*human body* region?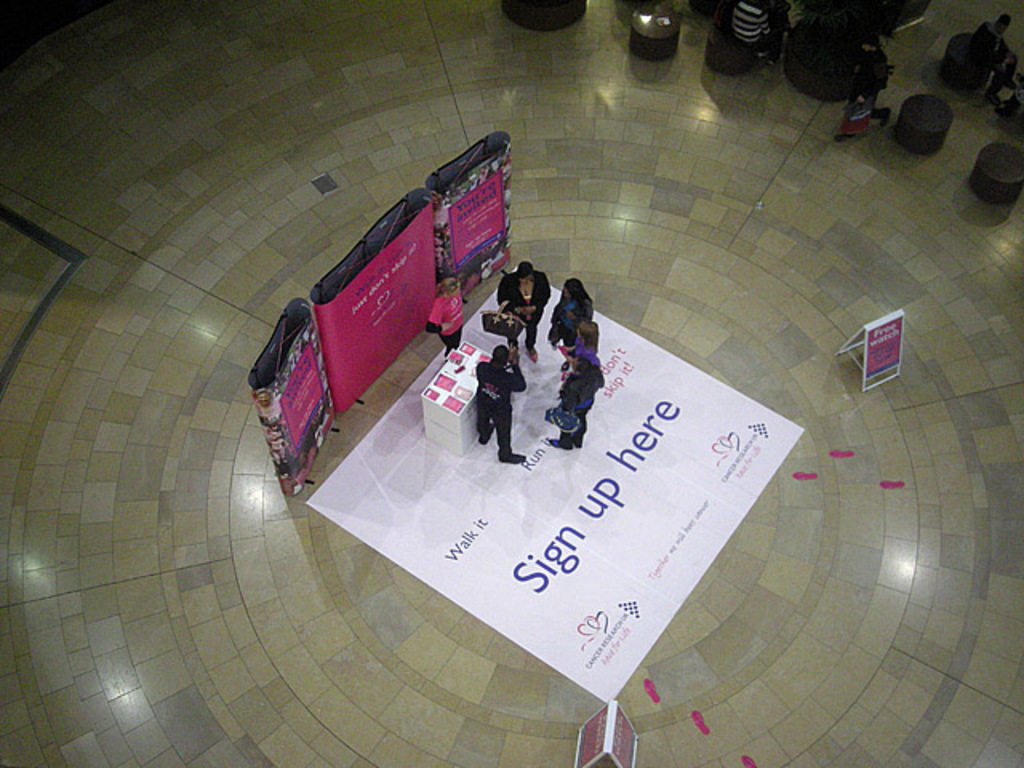
976, 3, 1008, 77
